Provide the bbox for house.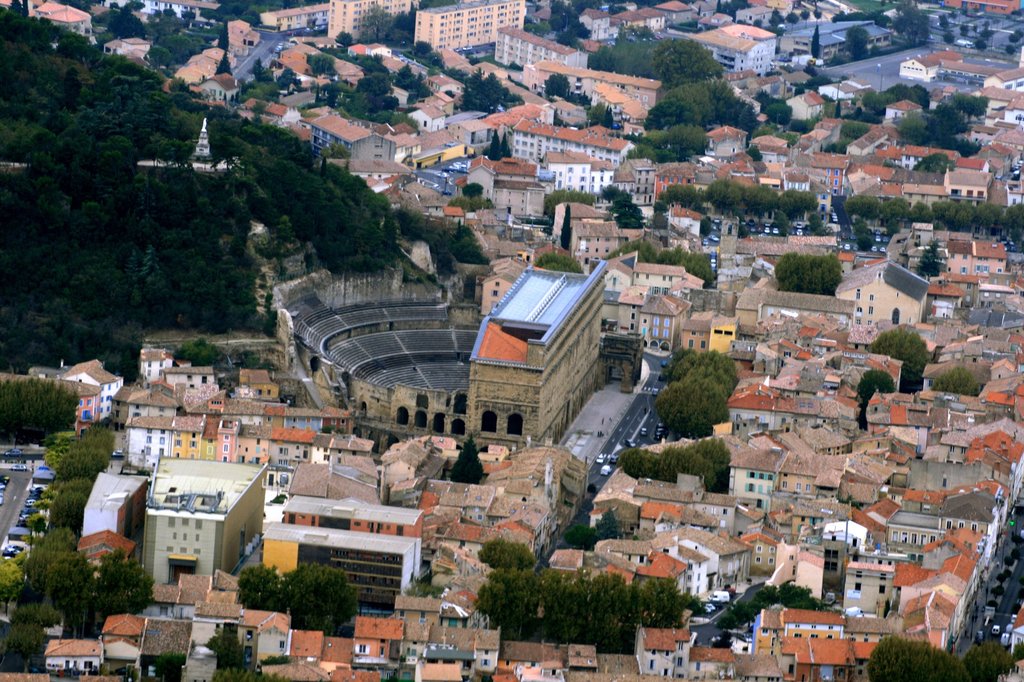
<bbox>684, 321, 744, 366</bbox>.
